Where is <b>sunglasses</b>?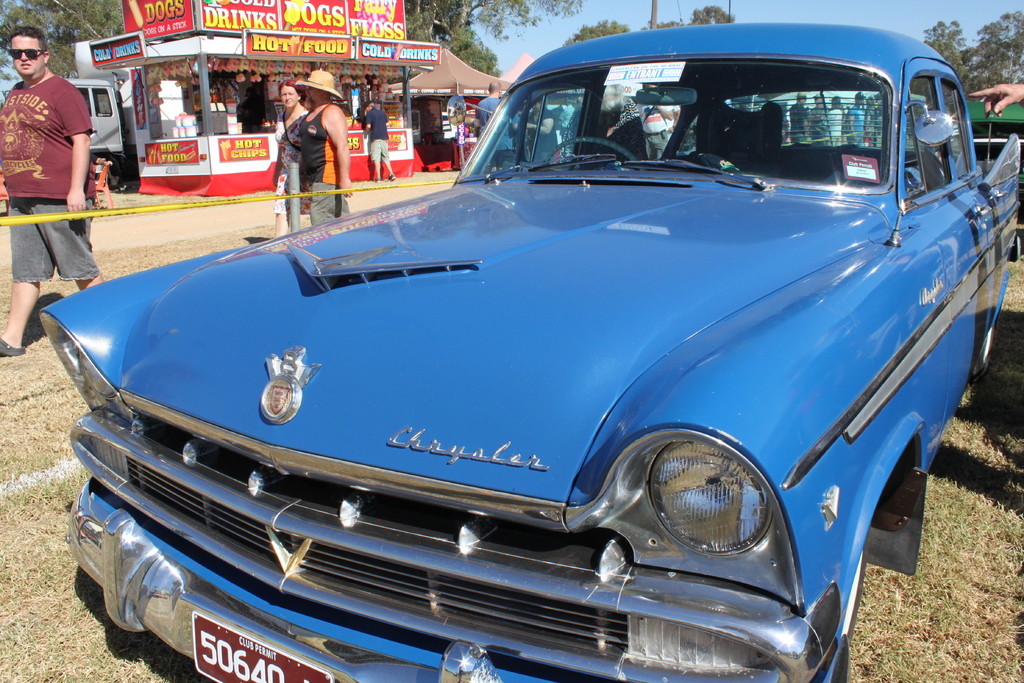
6,46,42,56.
